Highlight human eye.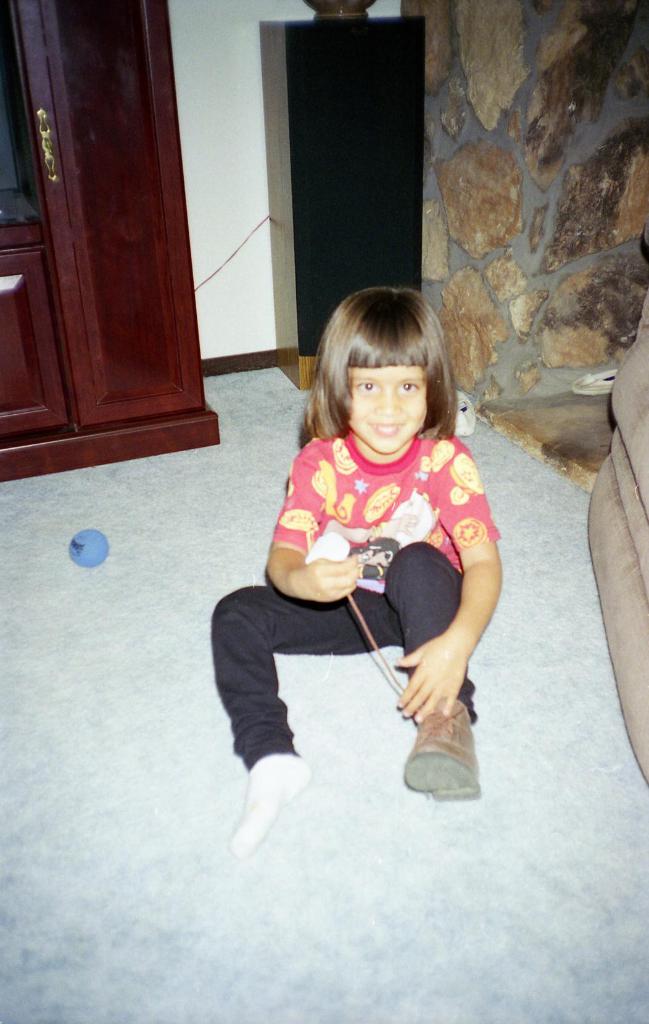
Highlighted region: 355:378:381:399.
